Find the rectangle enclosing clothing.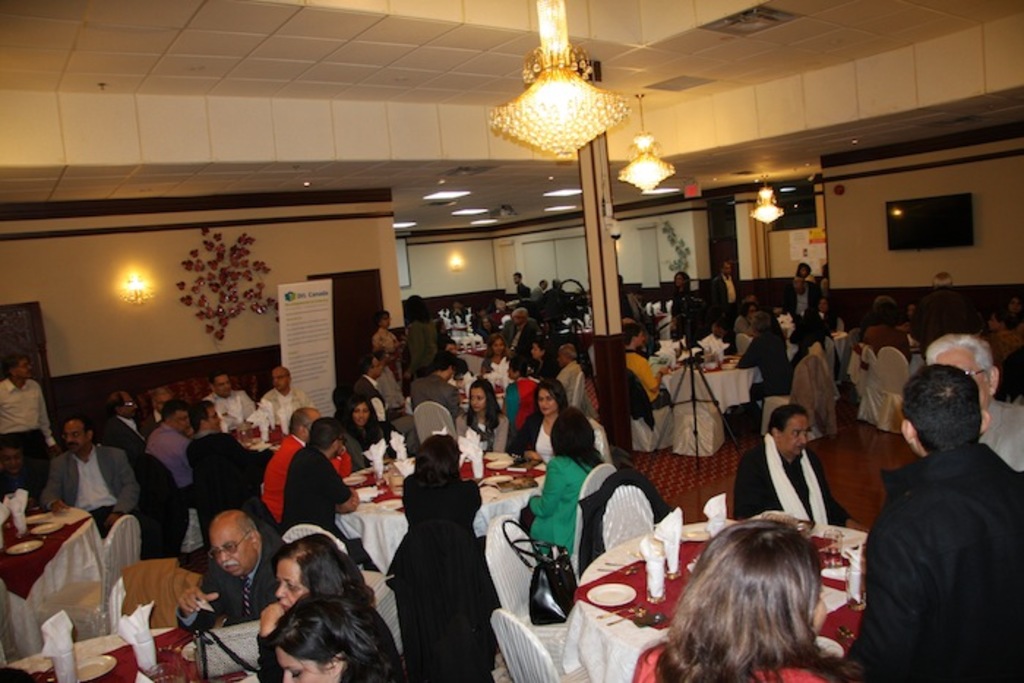
856:322:910:364.
